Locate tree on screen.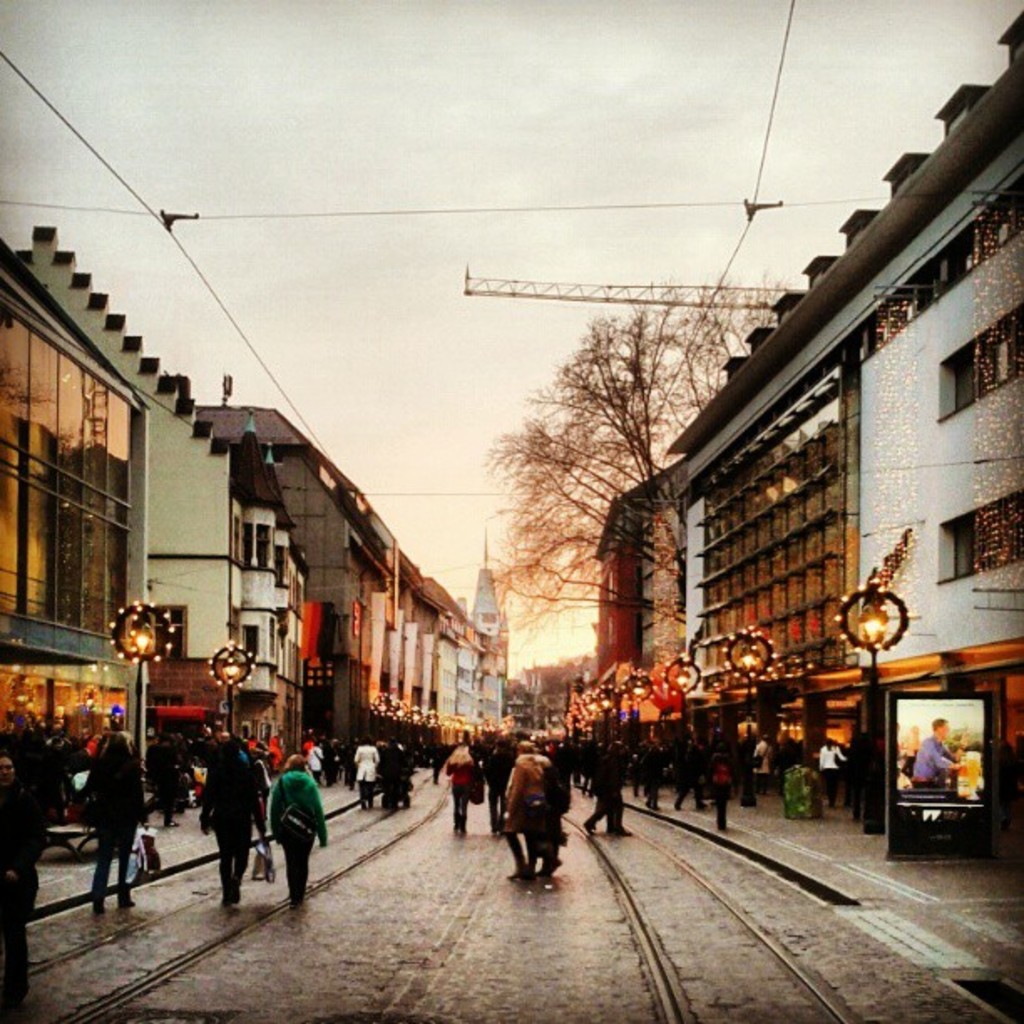
On screen at 484,268,788,629.
